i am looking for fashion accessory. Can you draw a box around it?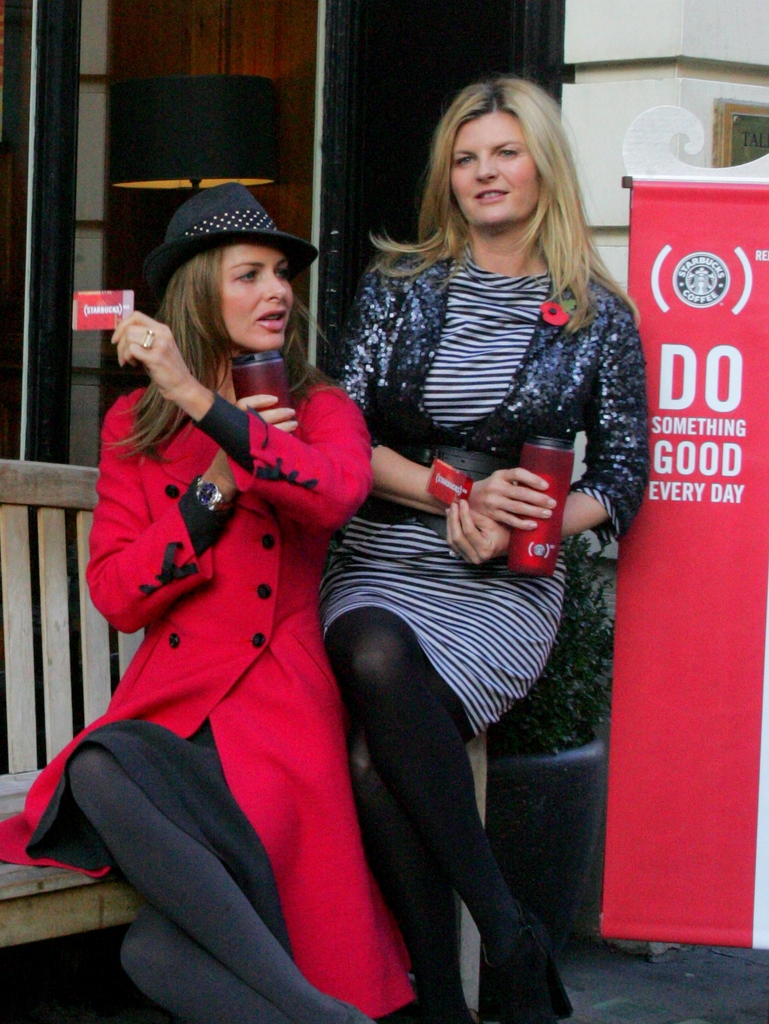
Sure, the bounding box is 445 543 465 561.
